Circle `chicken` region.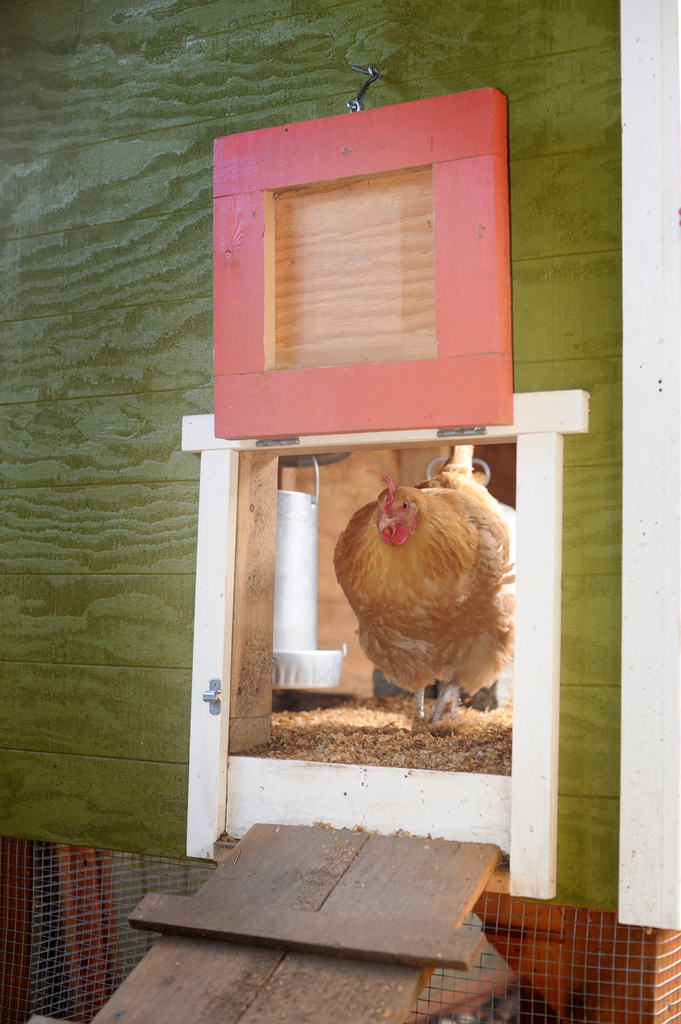
Region: <box>328,452,522,711</box>.
